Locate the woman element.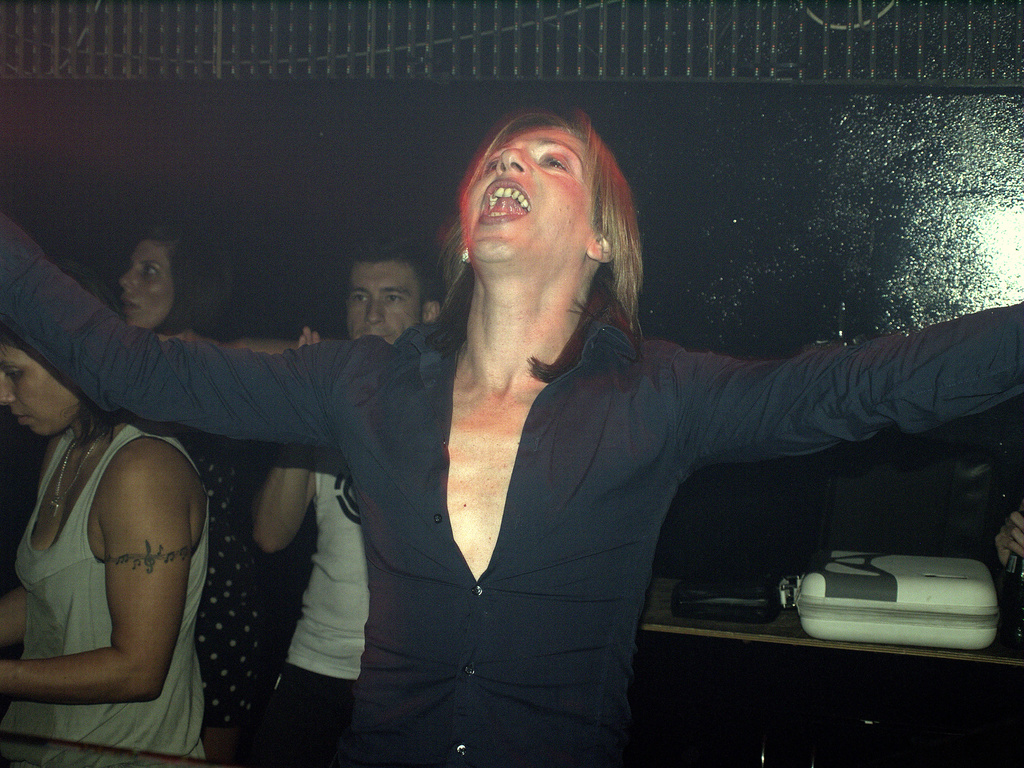
Element bbox: bbox=[0, 320, 218, 767].
